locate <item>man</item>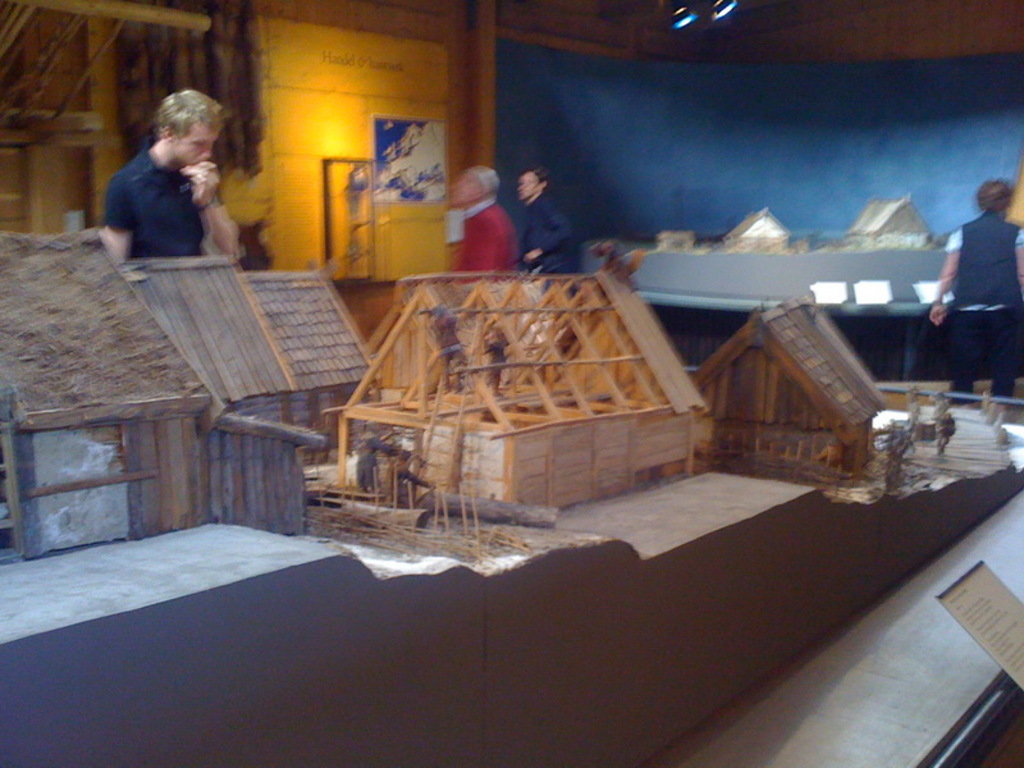
bbox=[445, 169, 521, 280]
